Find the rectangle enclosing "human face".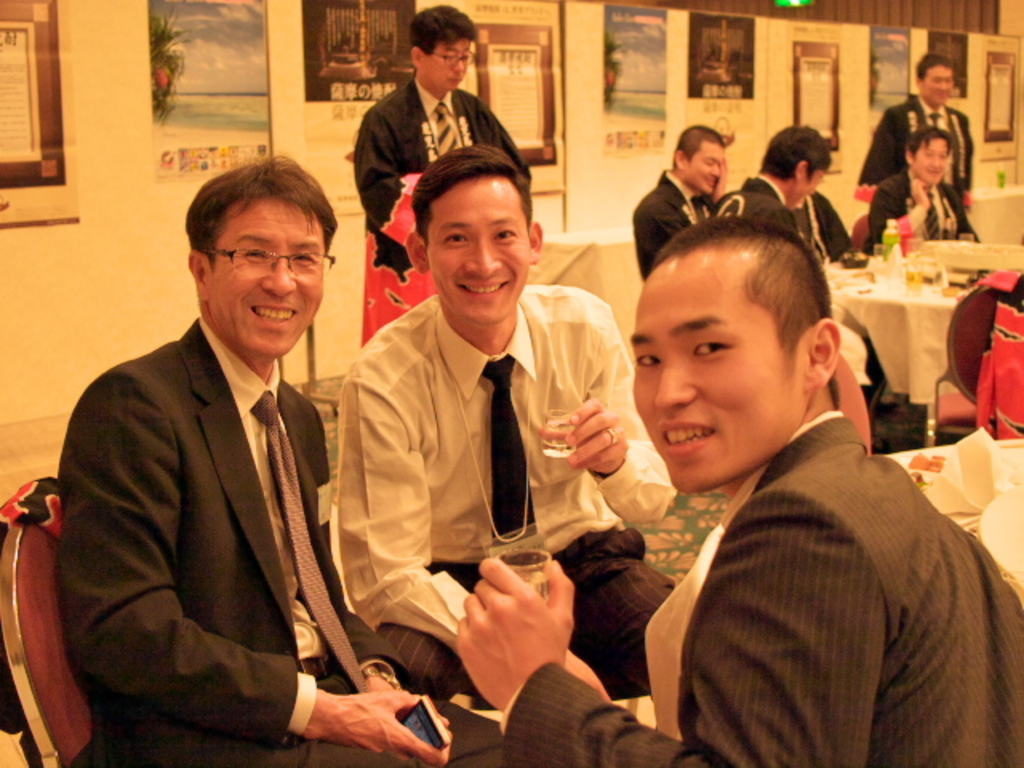
{"left": 427, "top": 181, "right": 533, "bottom": 323}.
